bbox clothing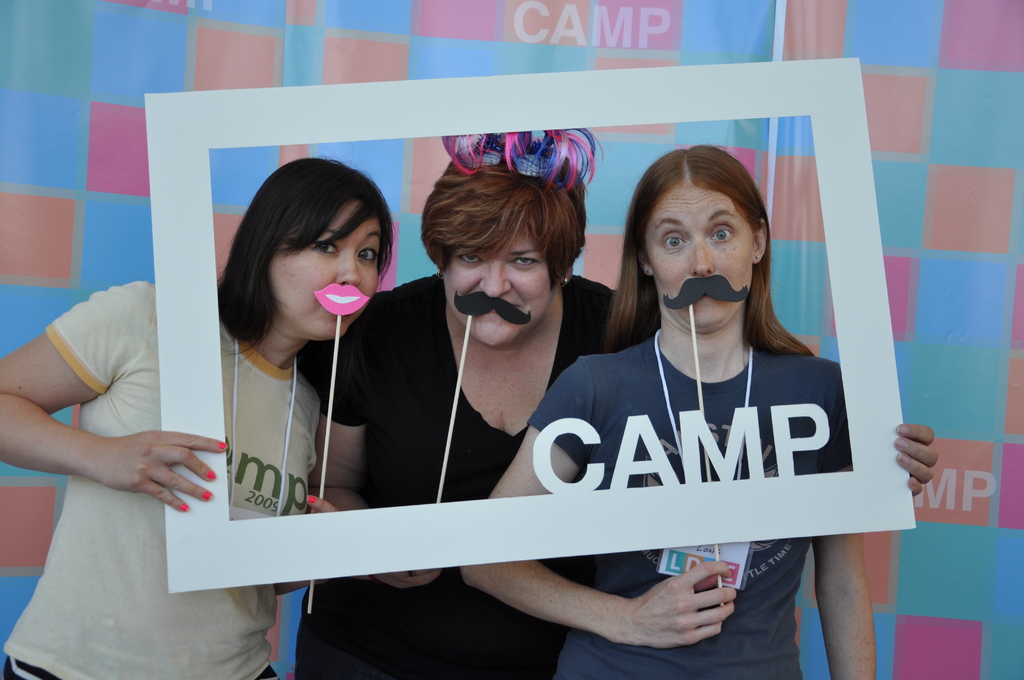
detection(524, 336, 849, 679)
